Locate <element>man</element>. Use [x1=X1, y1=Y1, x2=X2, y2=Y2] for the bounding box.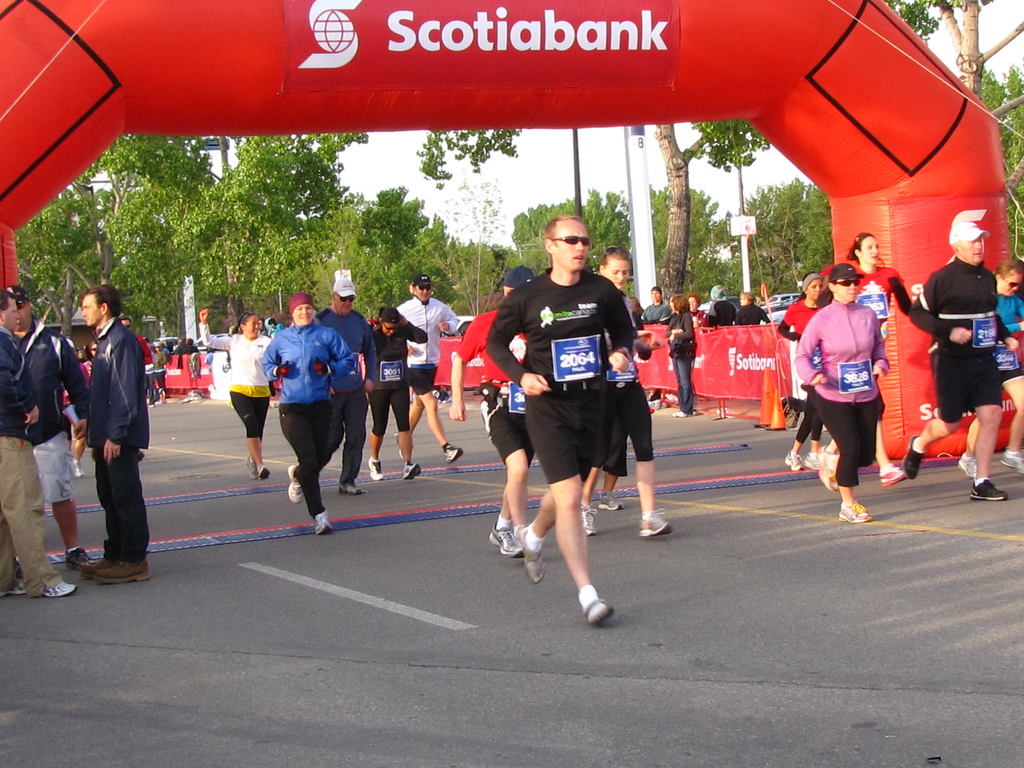
[x1=3, y1=285, x2=91, y2=570].
